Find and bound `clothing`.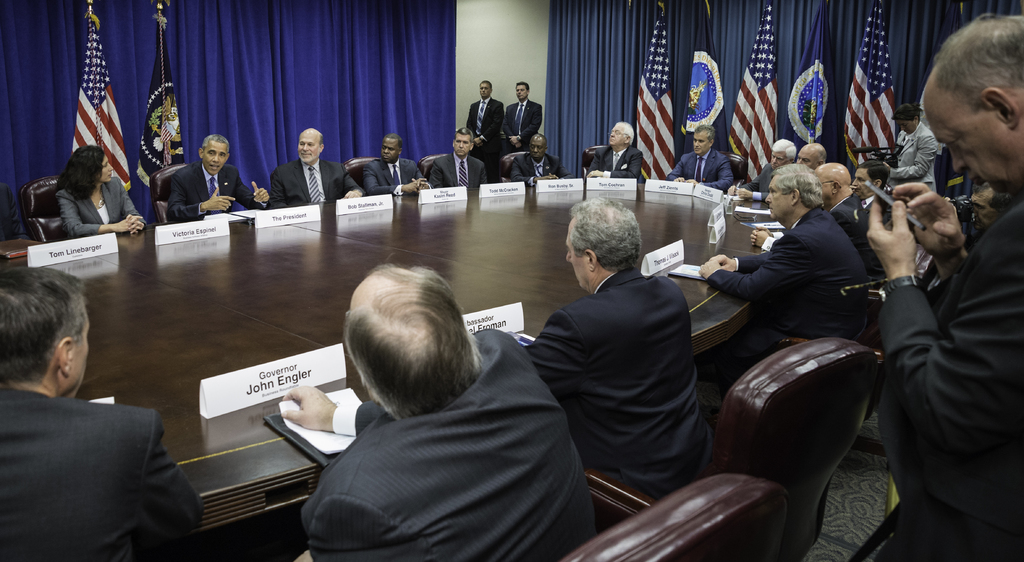
Bound: 10:344:191:561.
